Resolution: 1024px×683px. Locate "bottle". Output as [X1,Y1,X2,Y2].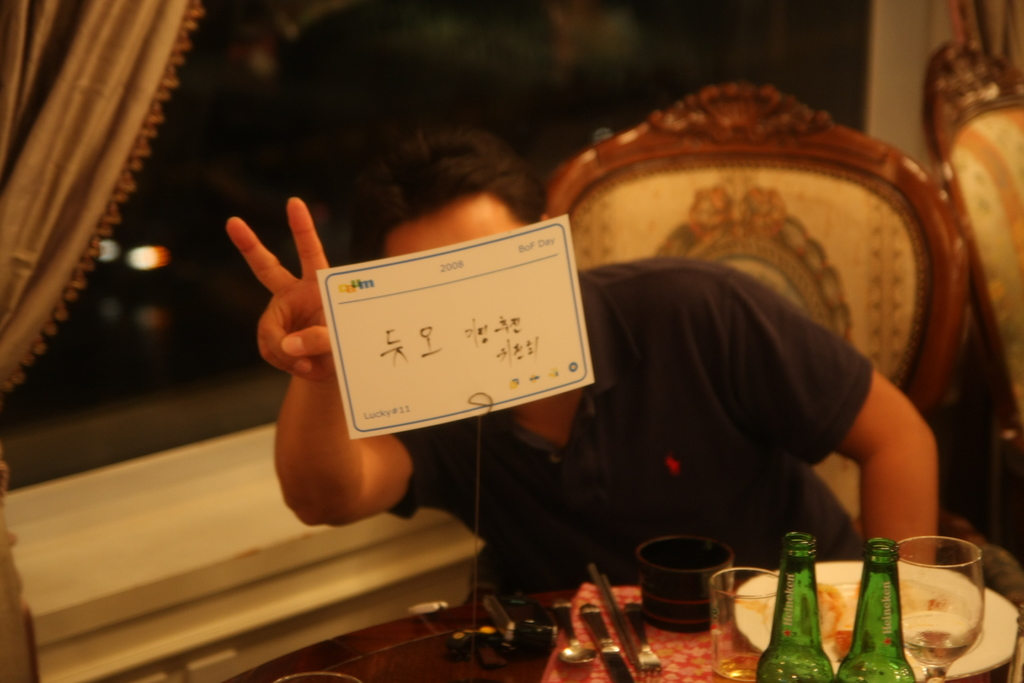
[773,532,845,682].
